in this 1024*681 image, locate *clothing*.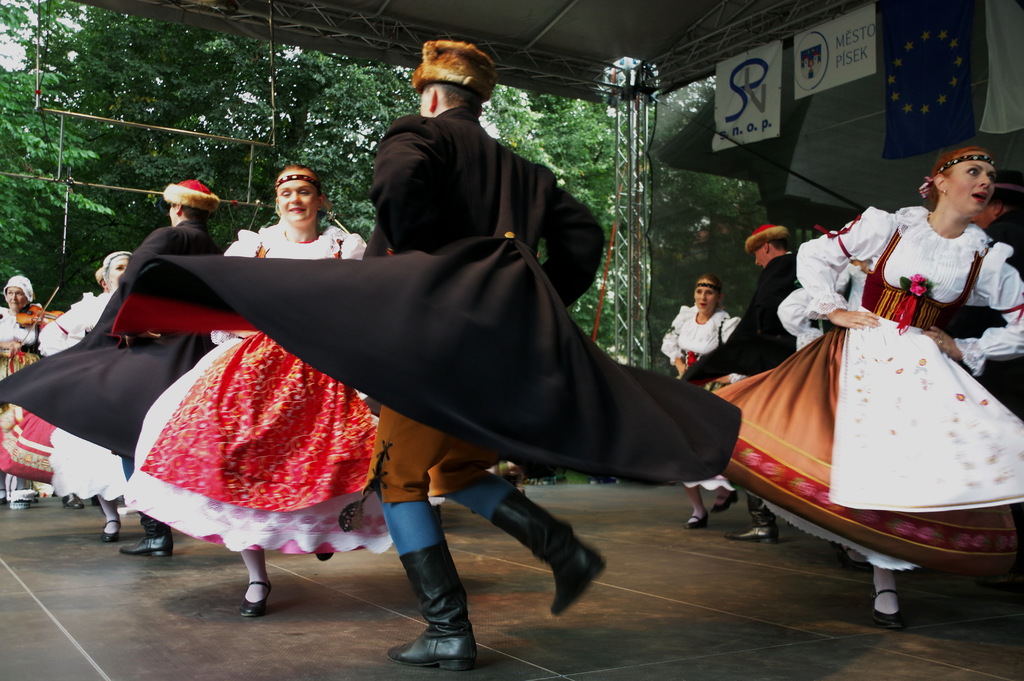
Bounding box: detection(675, 249, 801, 391).
